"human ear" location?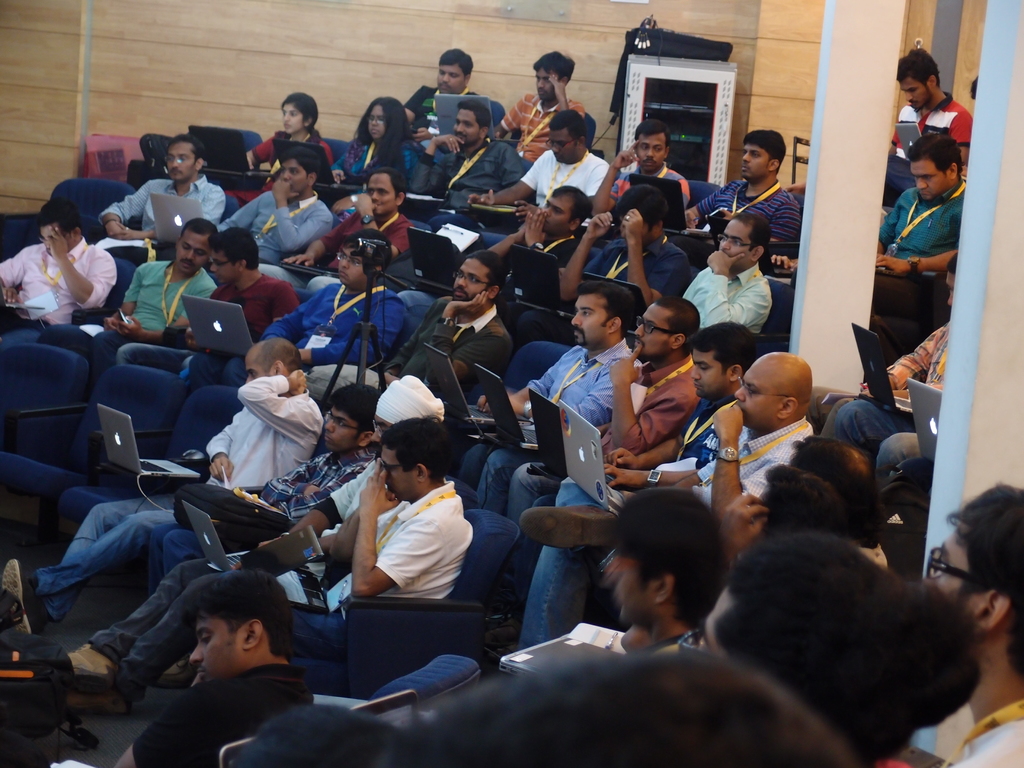
{"left": 71, "top": 227, "right": 77, "bottom": 239}
